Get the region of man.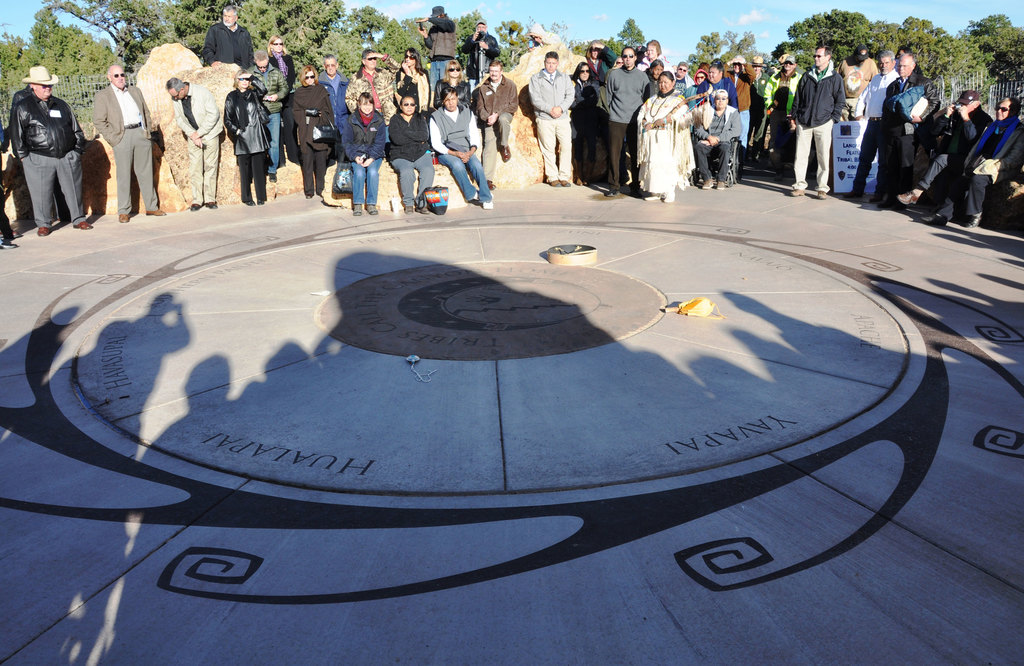
428,92,503,208.
